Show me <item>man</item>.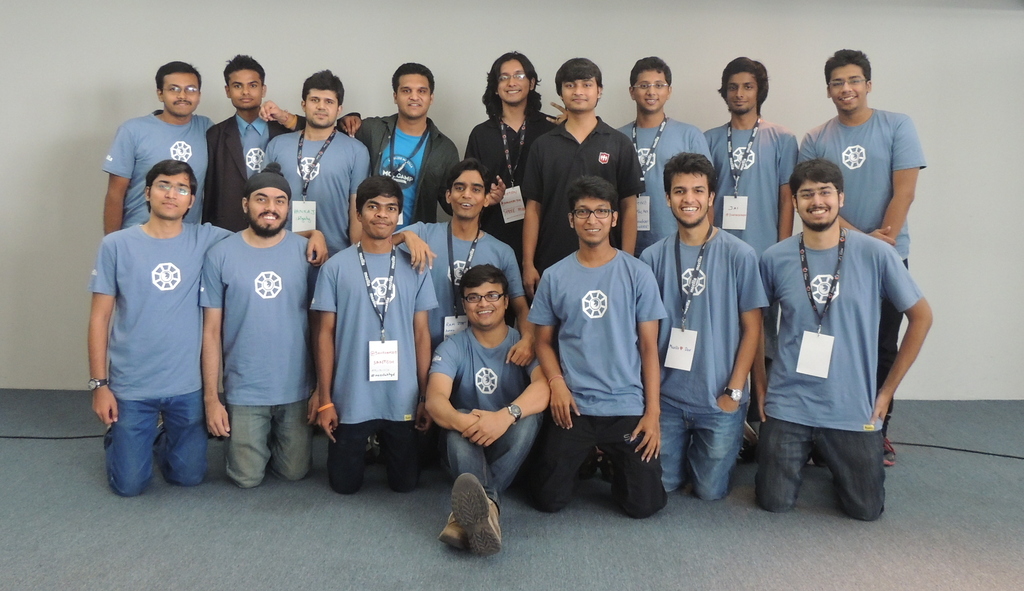
<item>man</item> is here: [310, 174, 438, 498].
